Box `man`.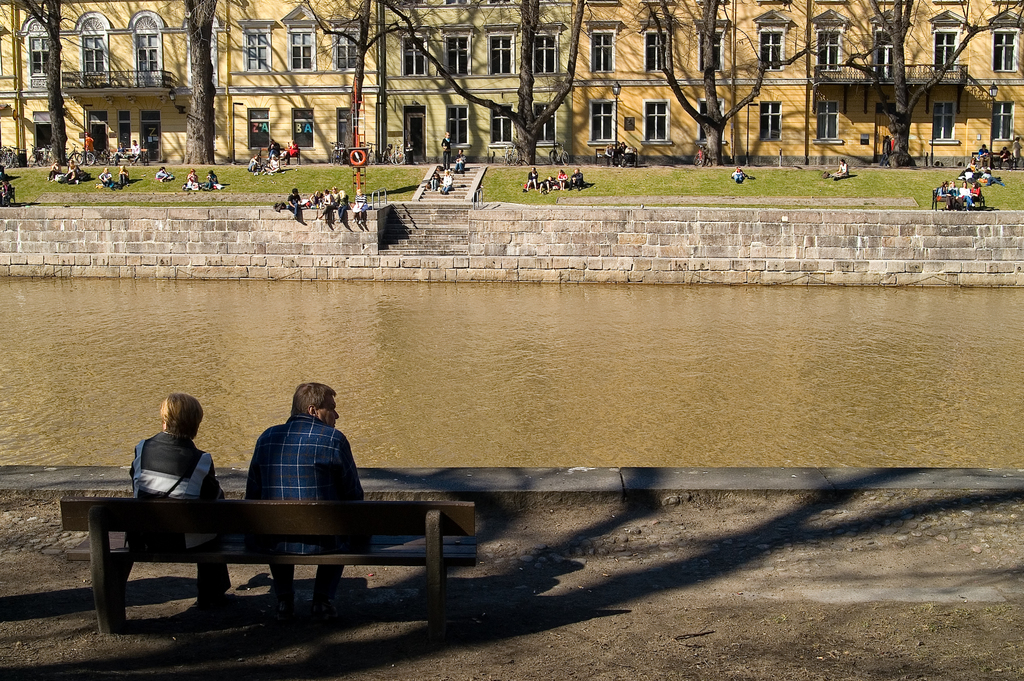
454:144:467:176.
